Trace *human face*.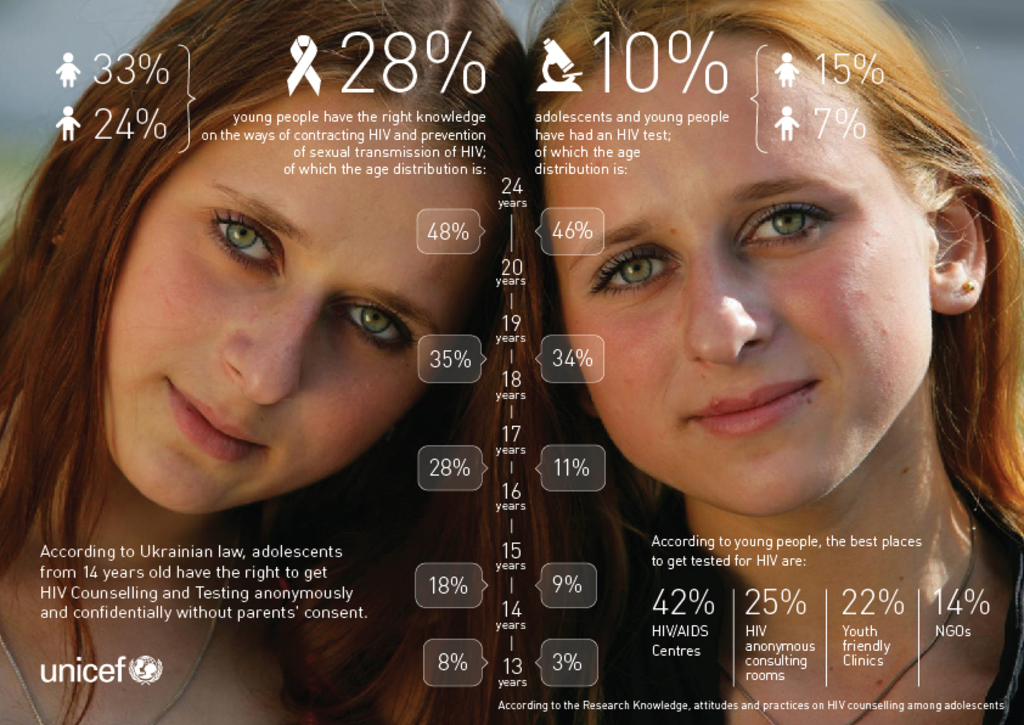
Traced to bbox=[97, 89, 503, 516].
